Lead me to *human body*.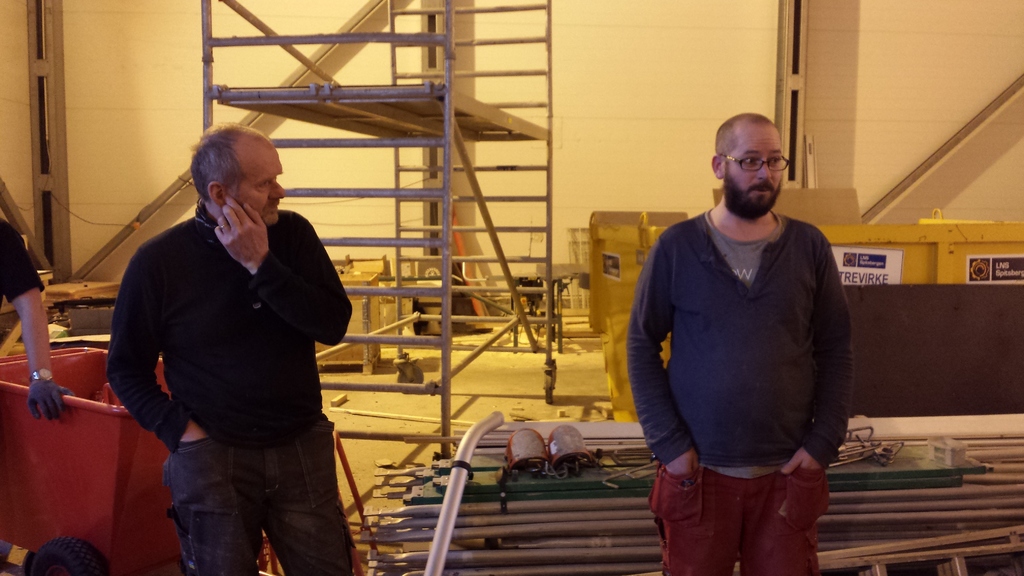
Lead to pyautogui.locateOnScreen(106, 205, 354, 575).
